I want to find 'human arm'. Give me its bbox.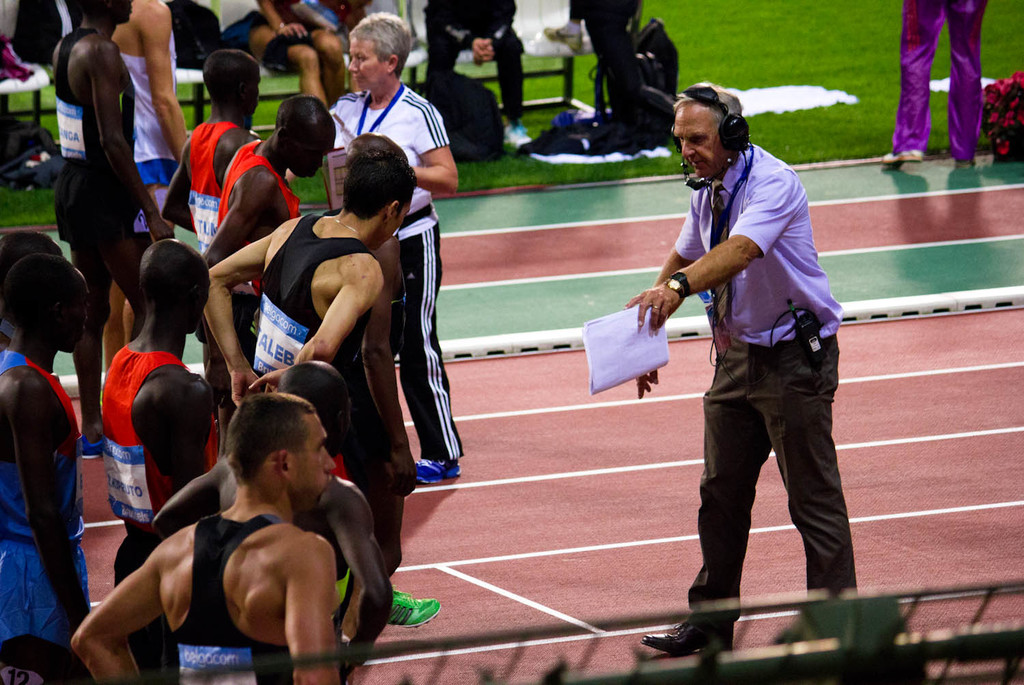
<box>133,352,205,535</box>.
